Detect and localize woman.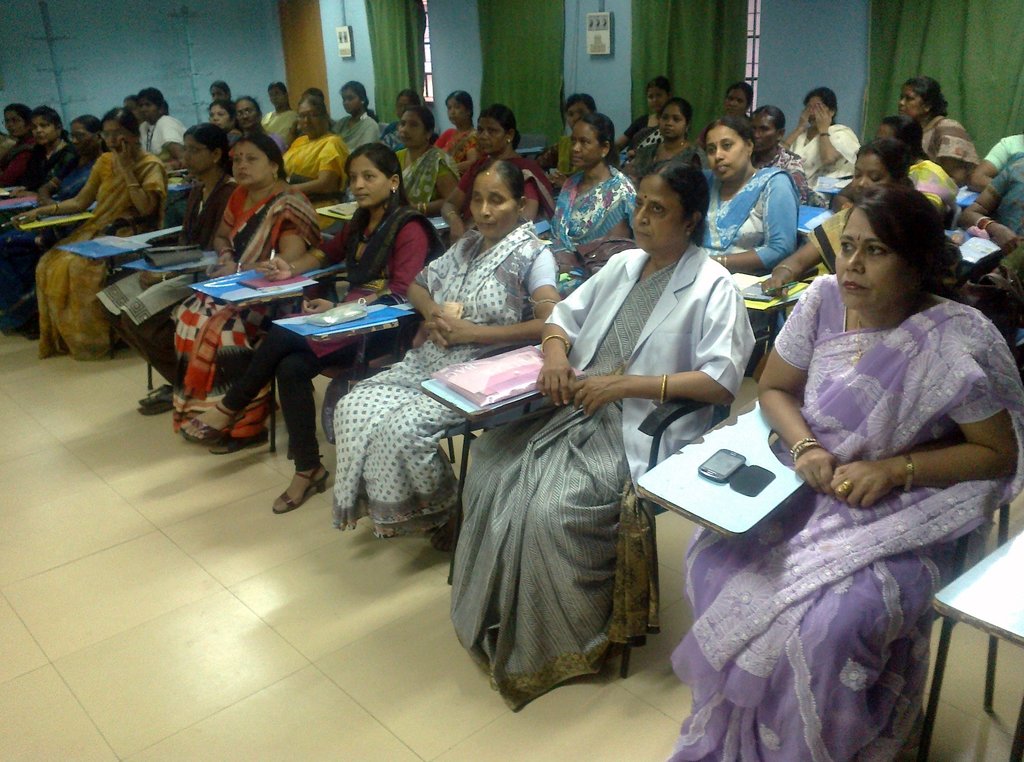
Localized at <region>204, 99, 234, 139</region>.
